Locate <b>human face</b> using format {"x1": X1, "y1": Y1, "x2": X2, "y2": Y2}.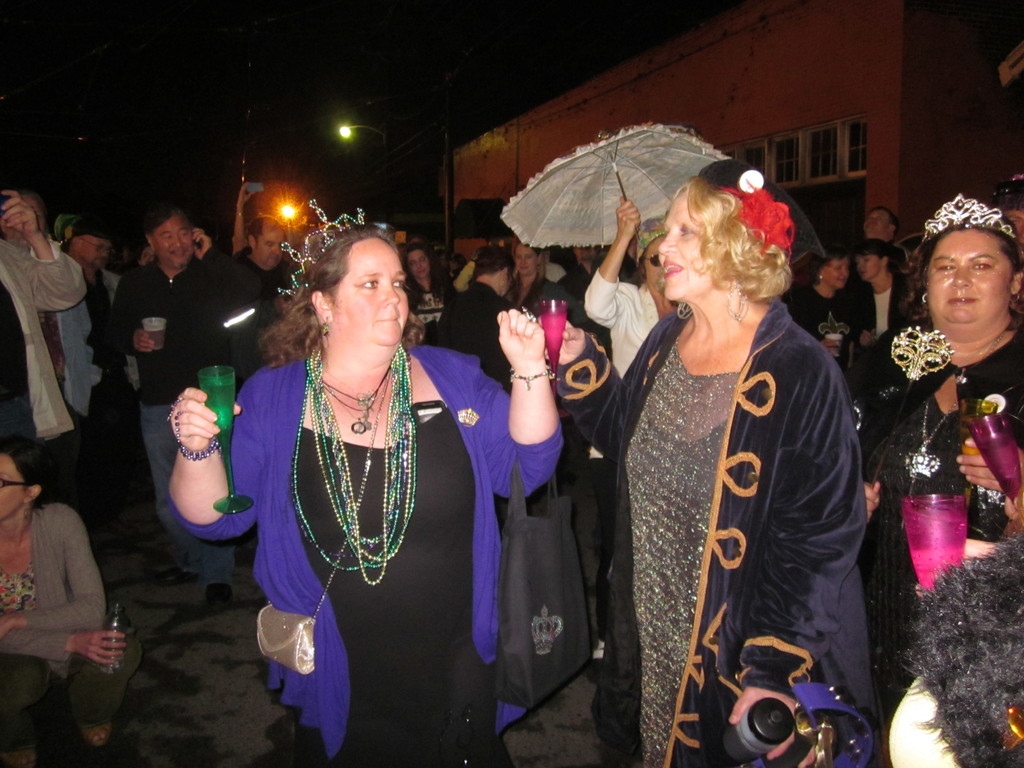
{"x1": 862, "y1": 257, "x2": 890, "y2": 288}.
